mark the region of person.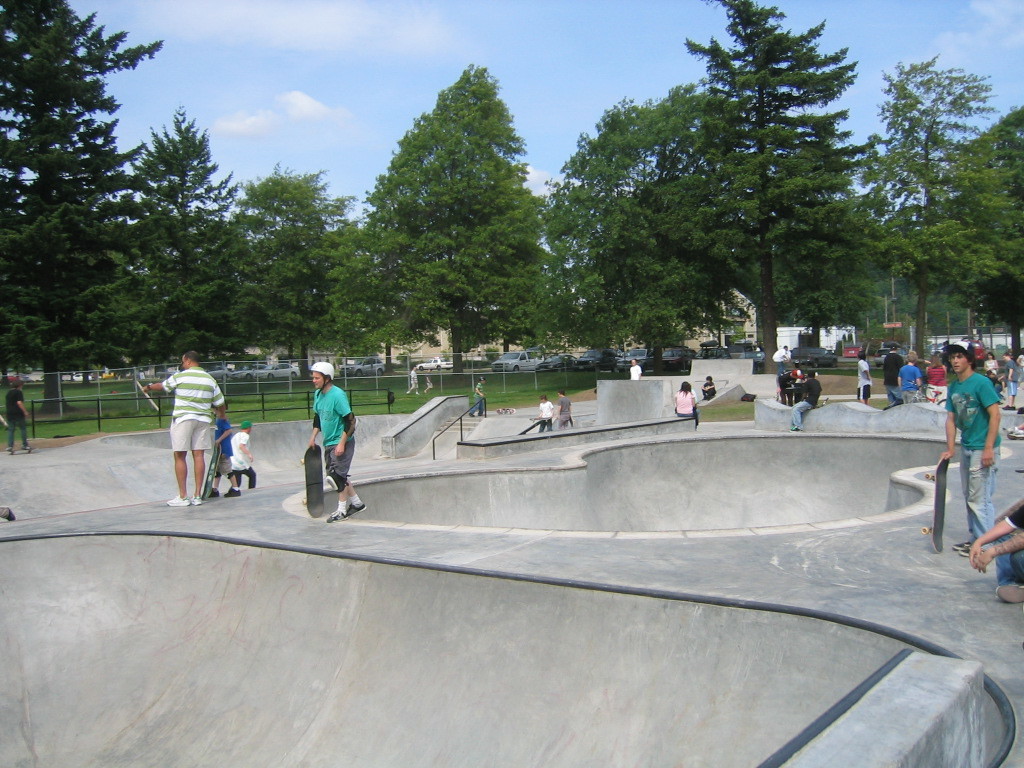
Region: 137,346,222,507.
